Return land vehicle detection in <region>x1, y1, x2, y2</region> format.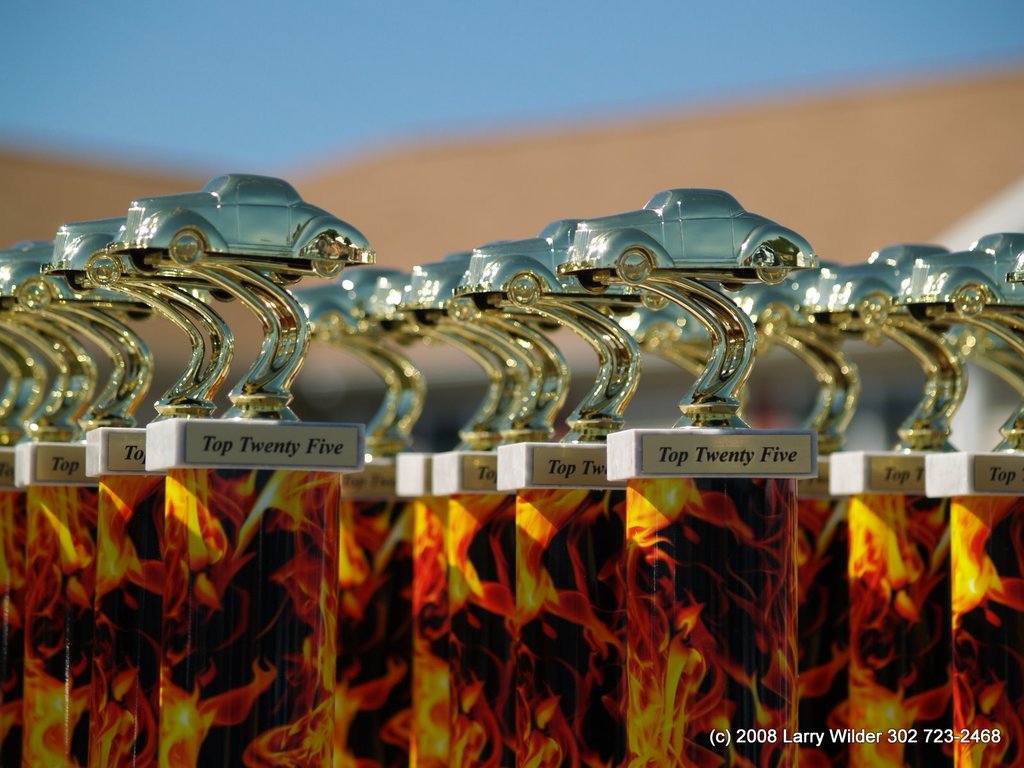
<region>811, 245, 951, 326</region>.
